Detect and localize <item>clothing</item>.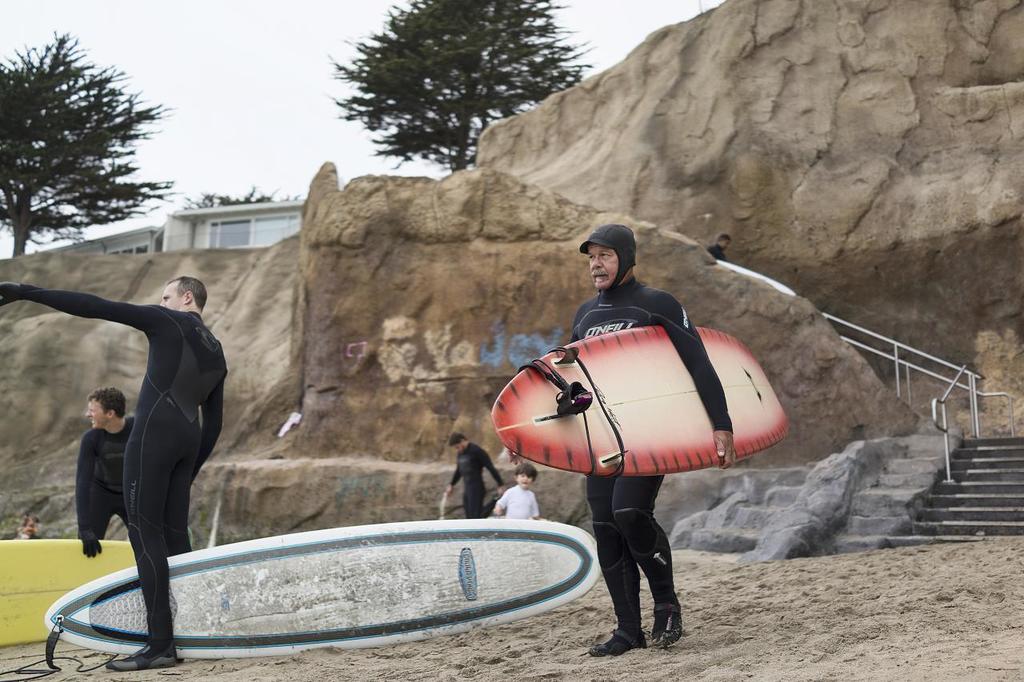
Localized at l=450, t=440, r=506, b=520.
